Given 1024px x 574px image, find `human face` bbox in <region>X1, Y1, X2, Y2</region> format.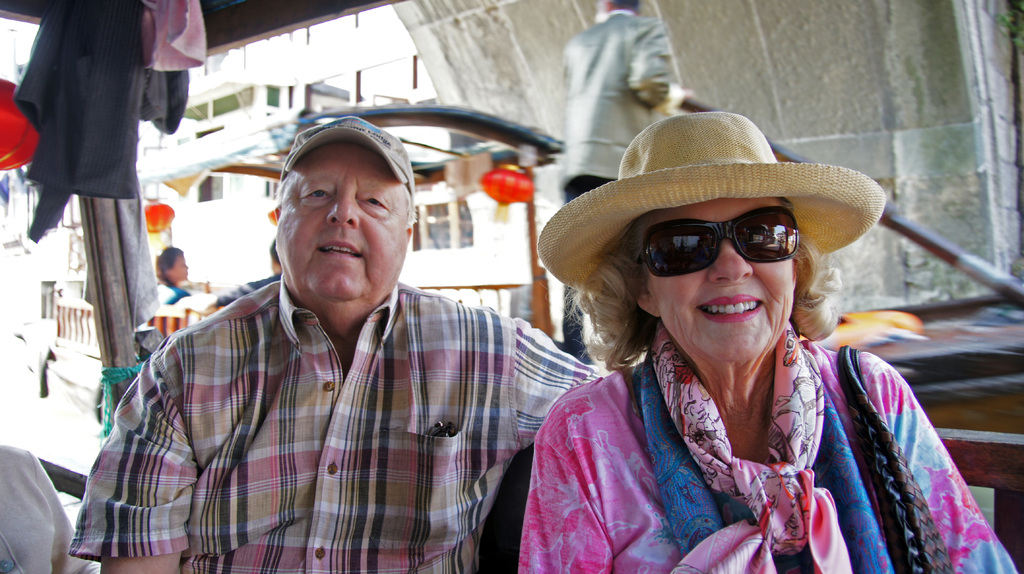
<region>647, 195, 801, 364</region>.
